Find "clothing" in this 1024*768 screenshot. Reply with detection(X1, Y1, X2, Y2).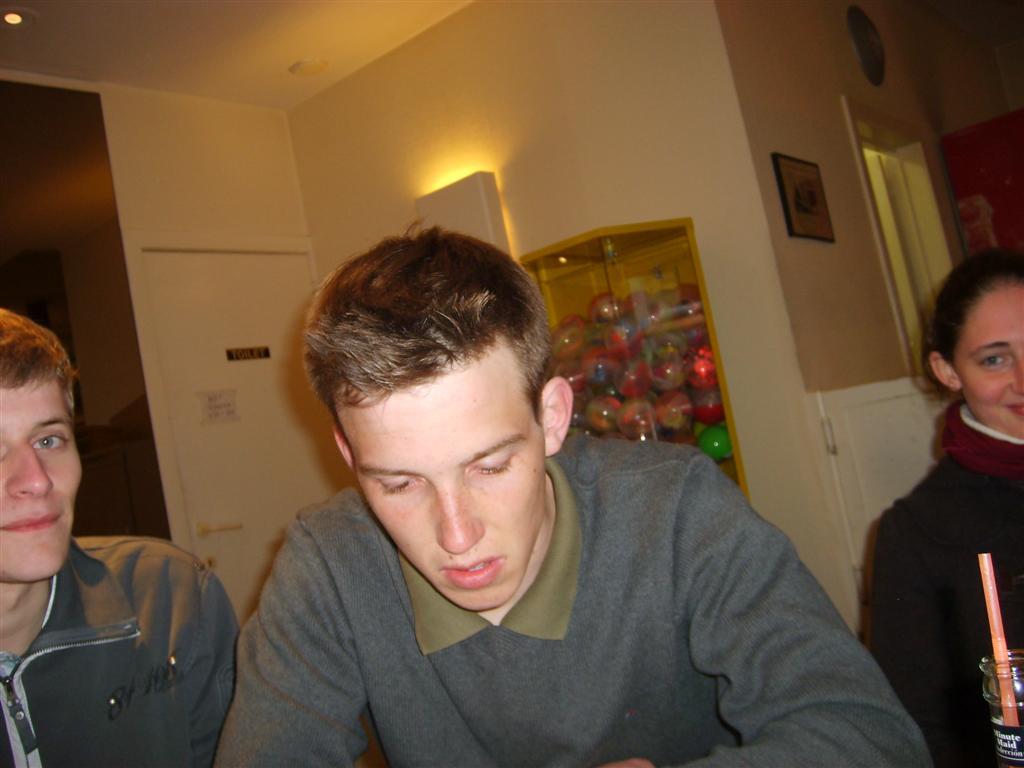
detection(0, 532, 242, 767).
